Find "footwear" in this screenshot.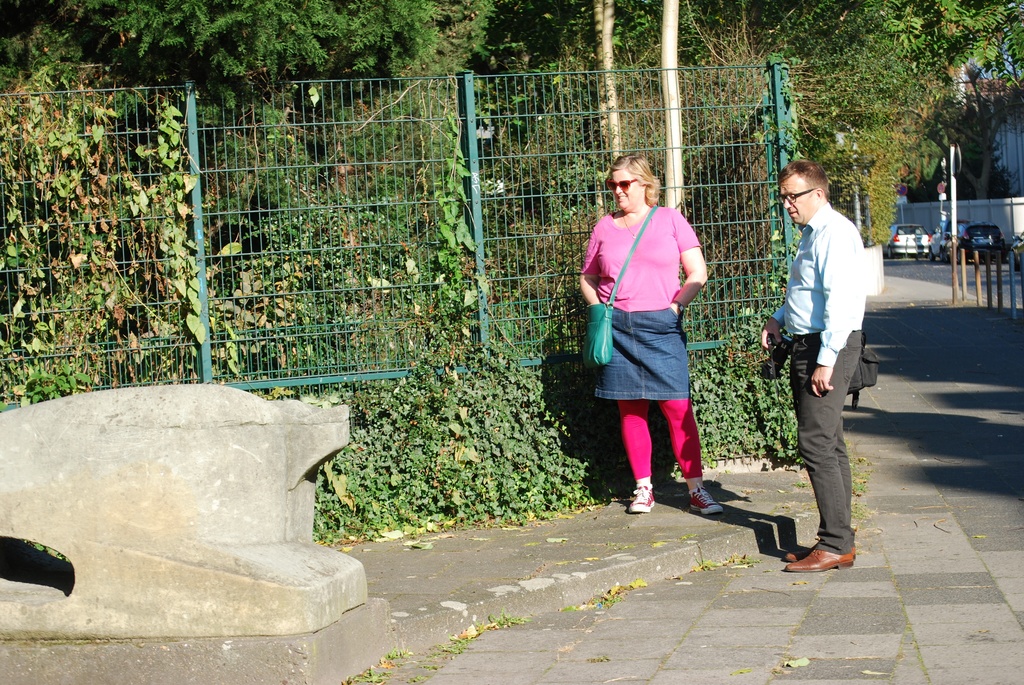
The bounding box for "footwear" is 783/540/852/572.
